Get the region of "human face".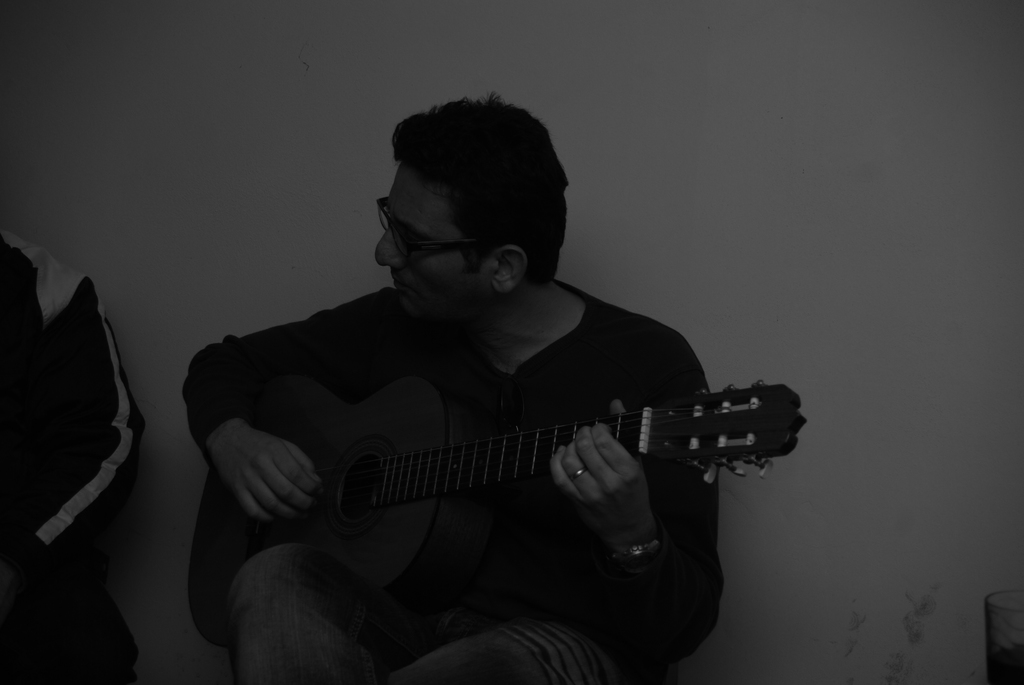
x1=371, y1=162, x2=495, y2=331.
